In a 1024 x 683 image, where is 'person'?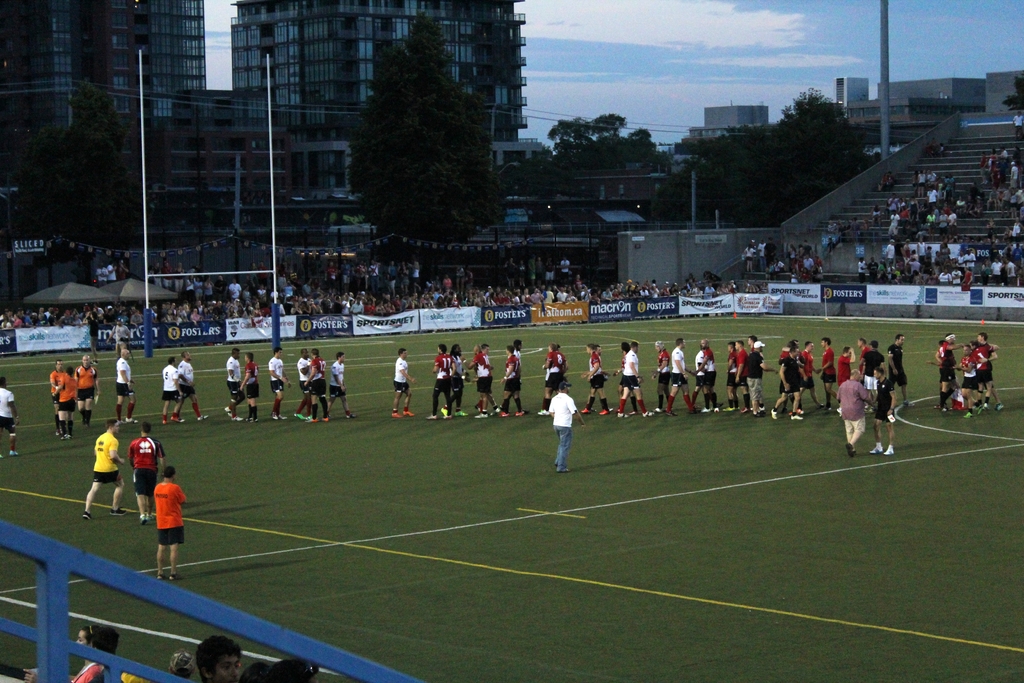
select_region(389, 347, 414, 416).
